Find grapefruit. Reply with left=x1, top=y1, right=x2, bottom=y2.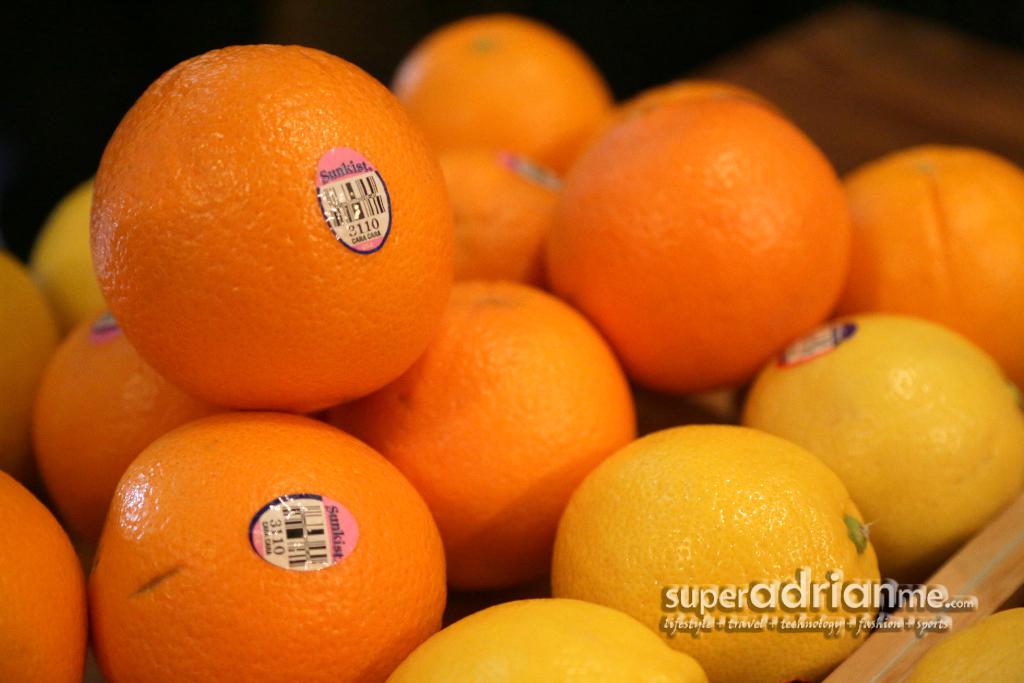
left=88, top=38, right=458, bottom=418.
